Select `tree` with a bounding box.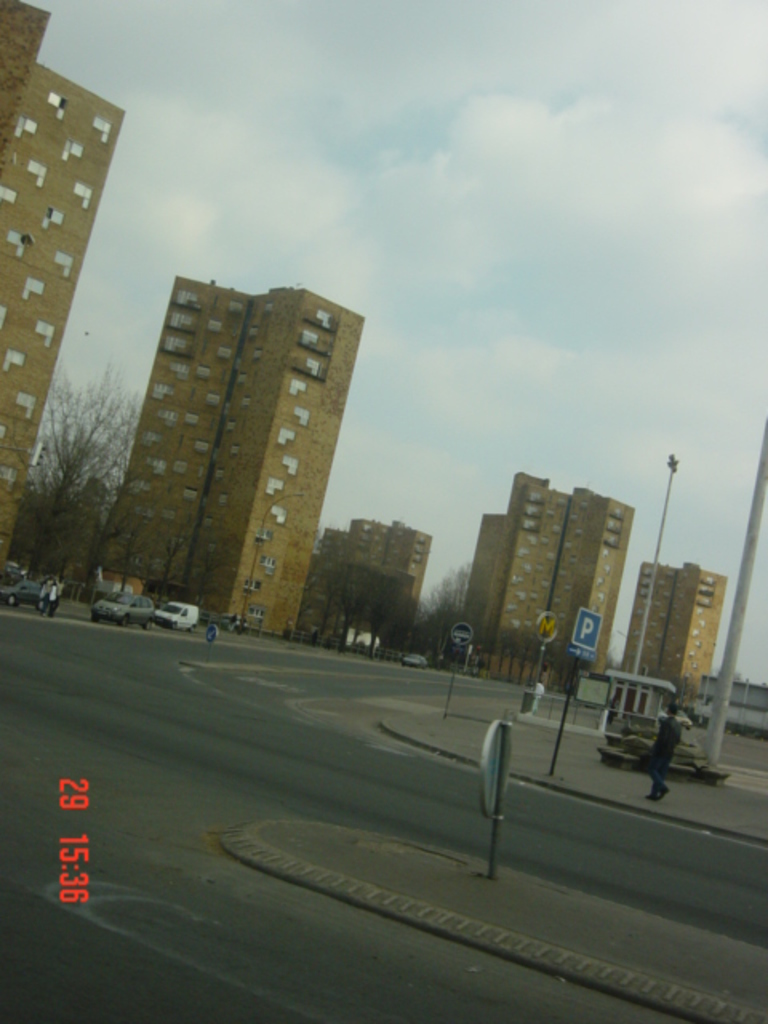
13 354 128 576.
